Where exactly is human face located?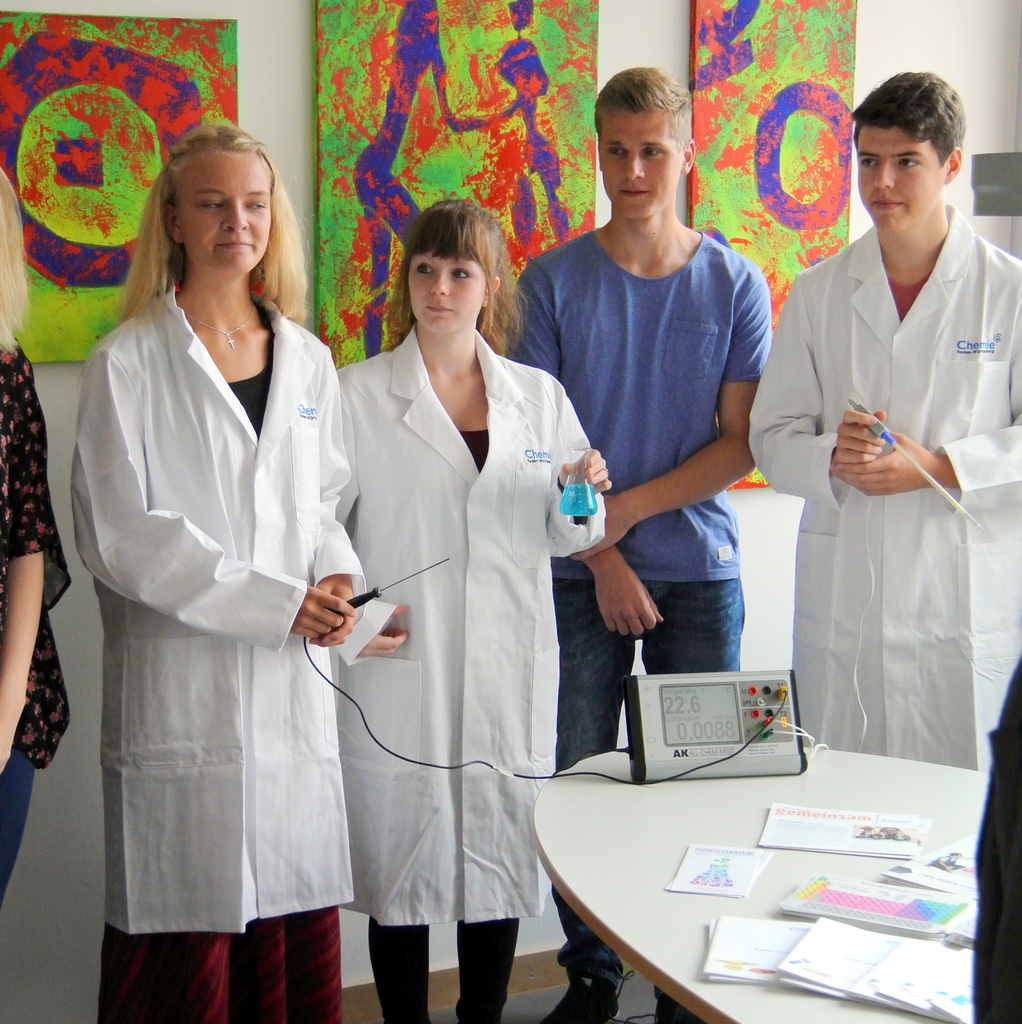
Its bounding box is locate(409, 251, 486, 335).
